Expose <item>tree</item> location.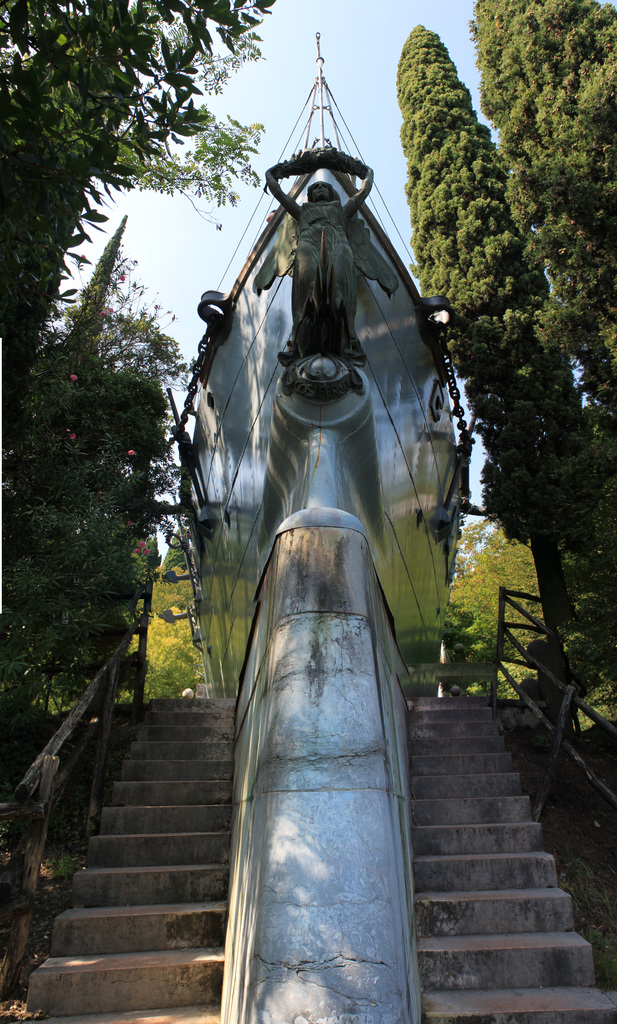
Exposed at locate(106, 0, 284, 199).
